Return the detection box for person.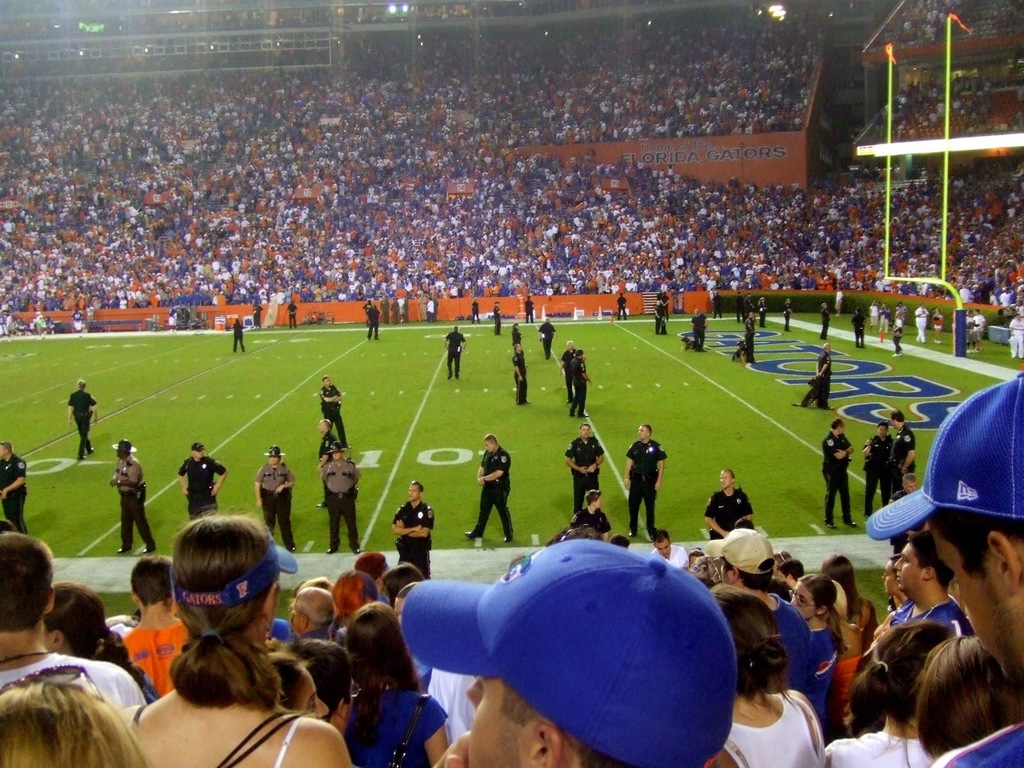
bbox=(182, 444, 219, 510).
